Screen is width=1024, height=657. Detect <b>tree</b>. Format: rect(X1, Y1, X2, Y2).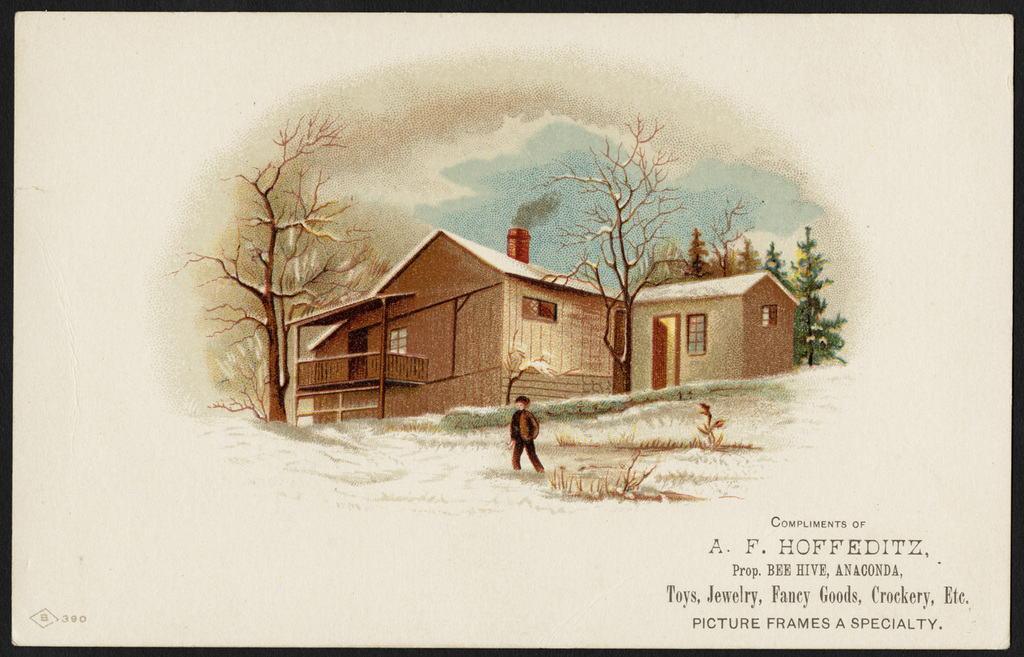
rect(786, 220, 852, 373).
